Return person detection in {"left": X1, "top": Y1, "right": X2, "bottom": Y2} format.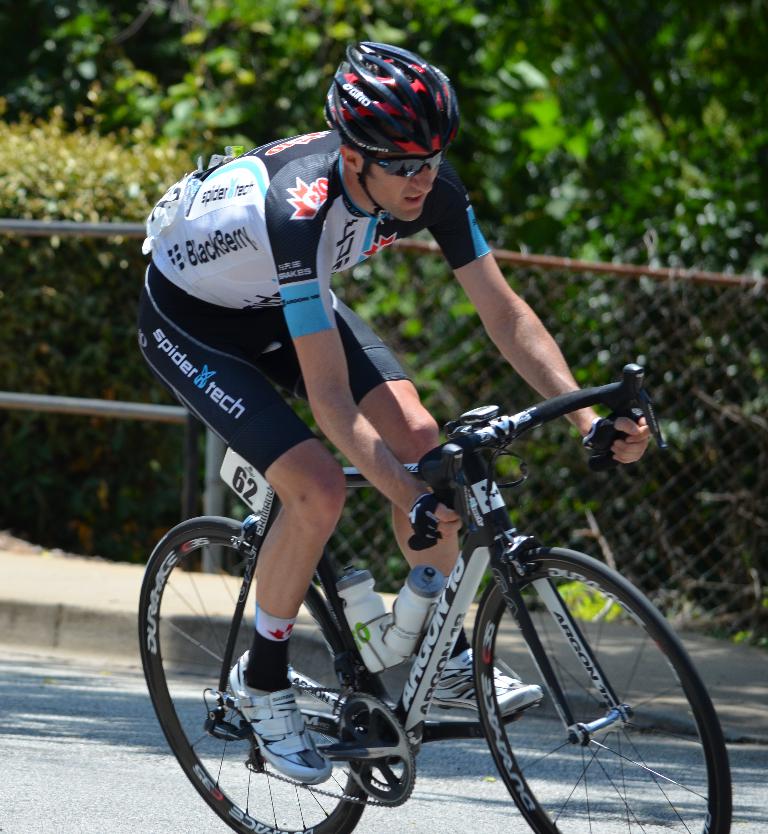
{"left": 128, "top": 119, "right": 646, "bottom": 786}.
